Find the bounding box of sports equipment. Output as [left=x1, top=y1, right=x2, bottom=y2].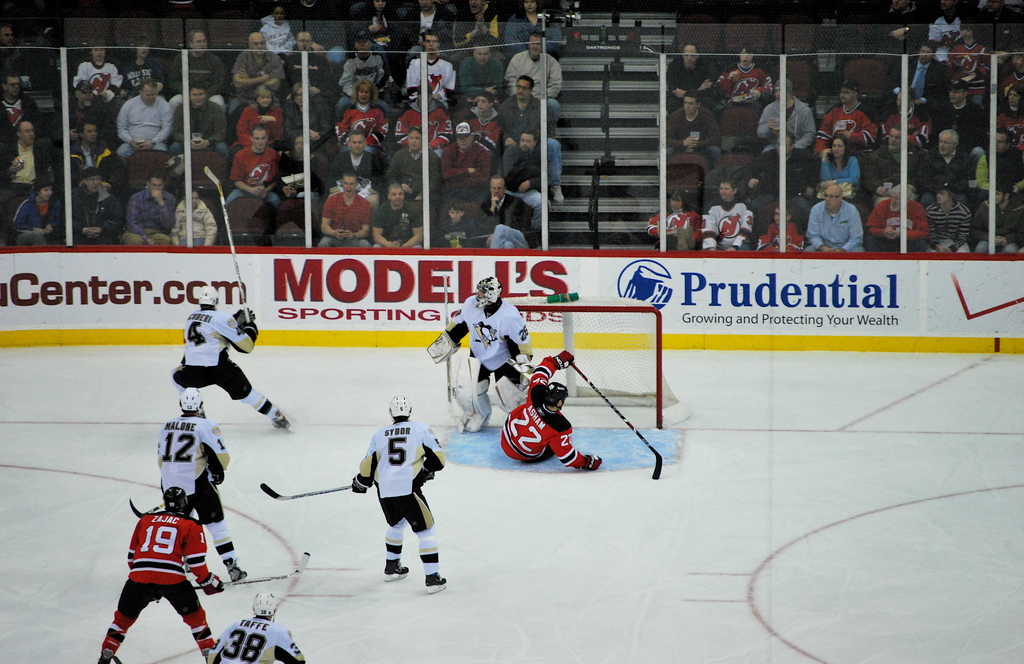
[left=424, top=572, right=448, bottom=597].
